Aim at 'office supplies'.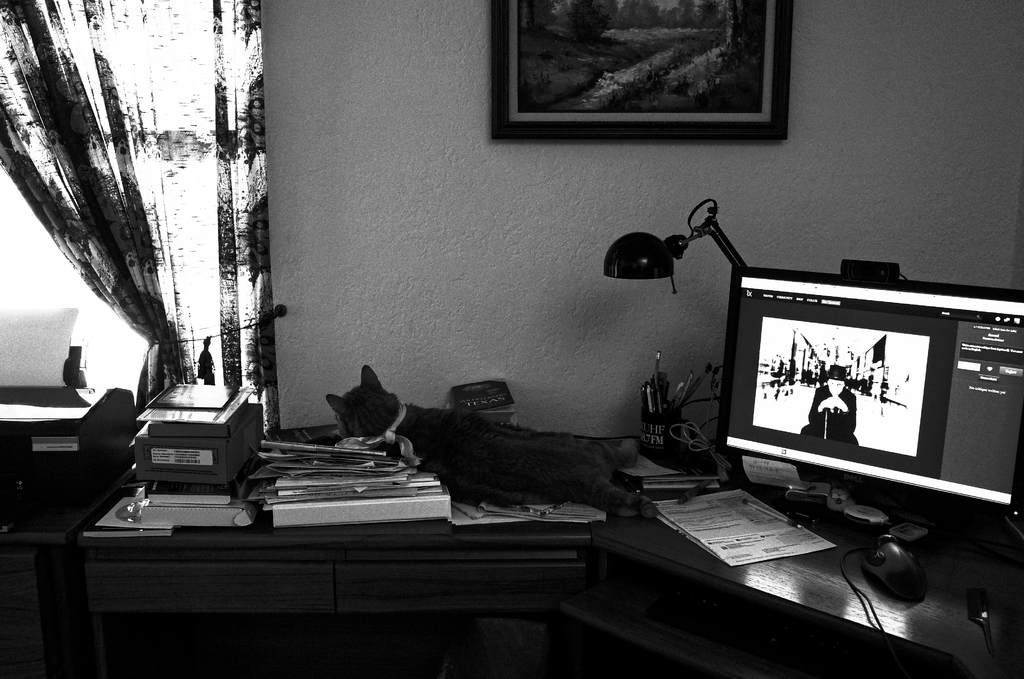
Aimed at <box>127,380,253,491</box>.
